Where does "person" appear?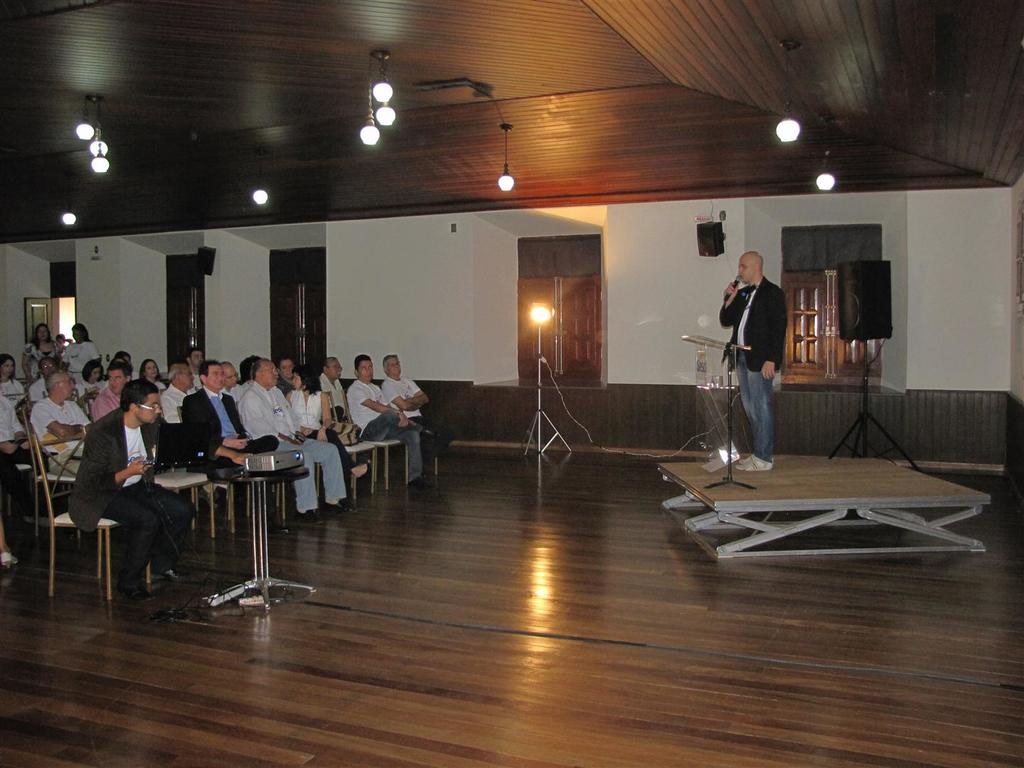
Appears at left=356, top=346, right=422, bottom=496.
